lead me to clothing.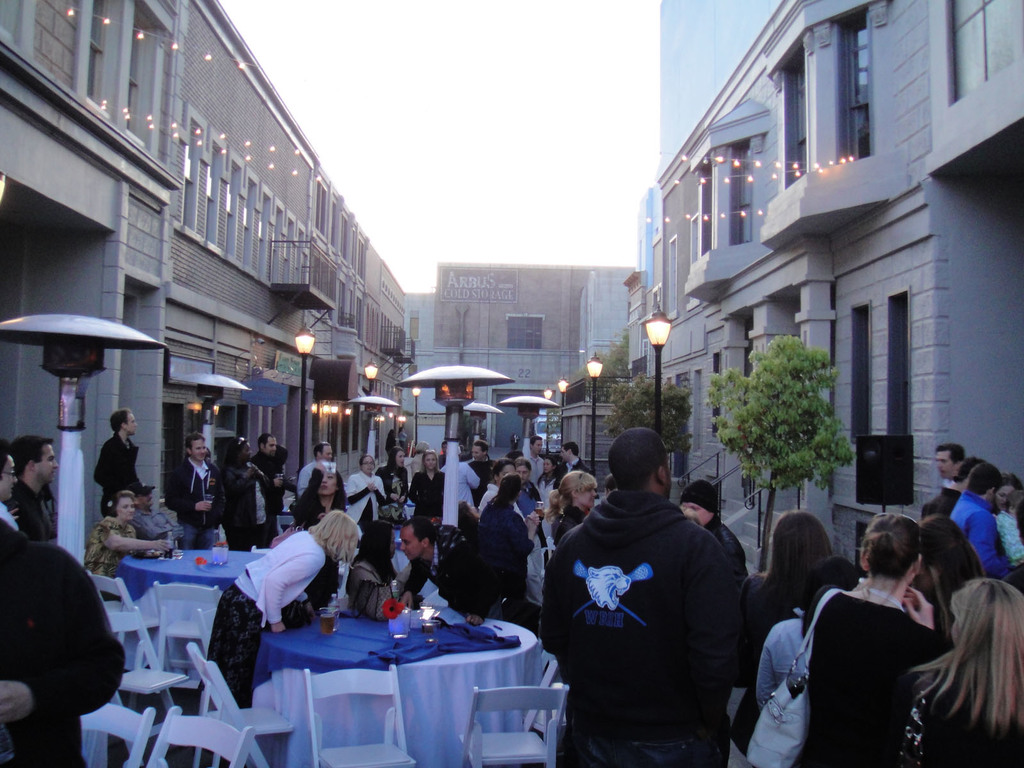
Lead to {"x1": 477, "y1": 480, "x2": 496, "y2": 508}.
